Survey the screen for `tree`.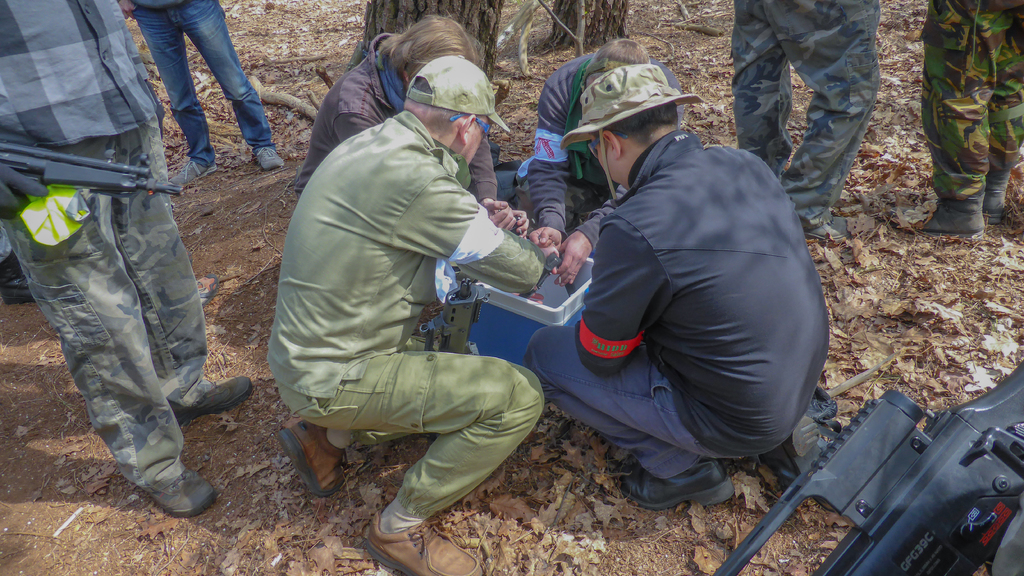
Survey found: box=[545, 0, 637, 51].
